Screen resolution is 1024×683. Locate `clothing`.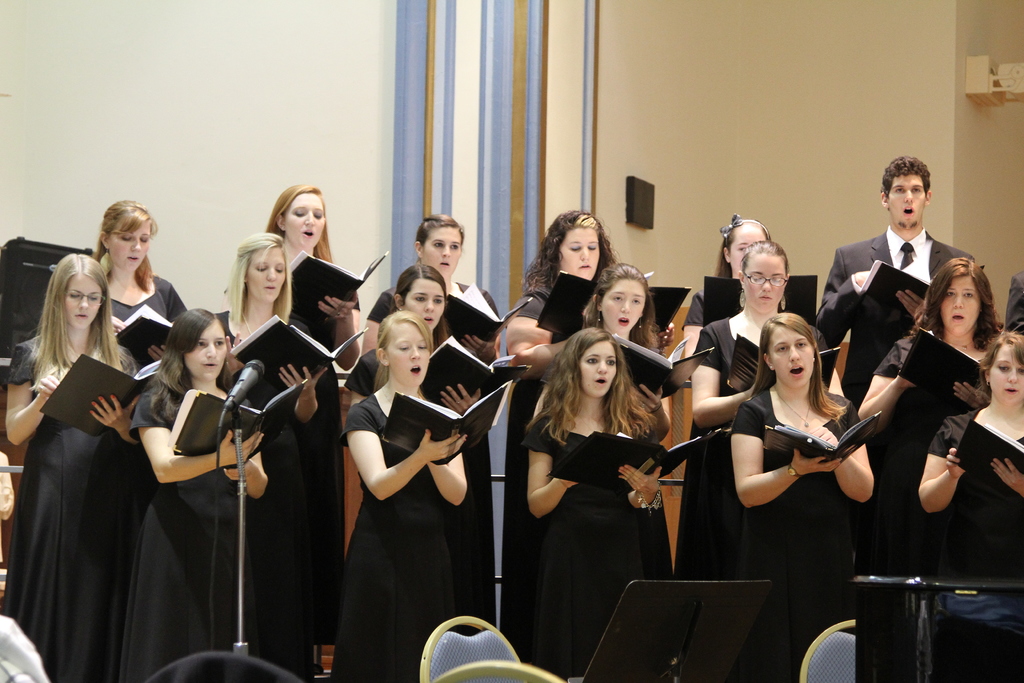
locate(674, 317, 831, 682).
